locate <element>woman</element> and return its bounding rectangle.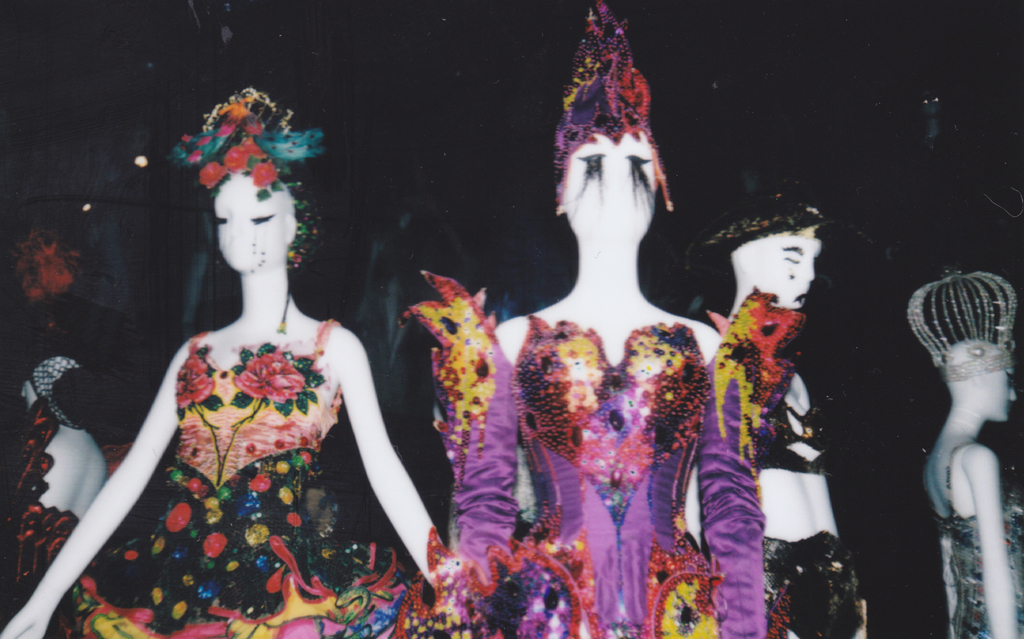
<region>2, 343, 108, 603</region>.
